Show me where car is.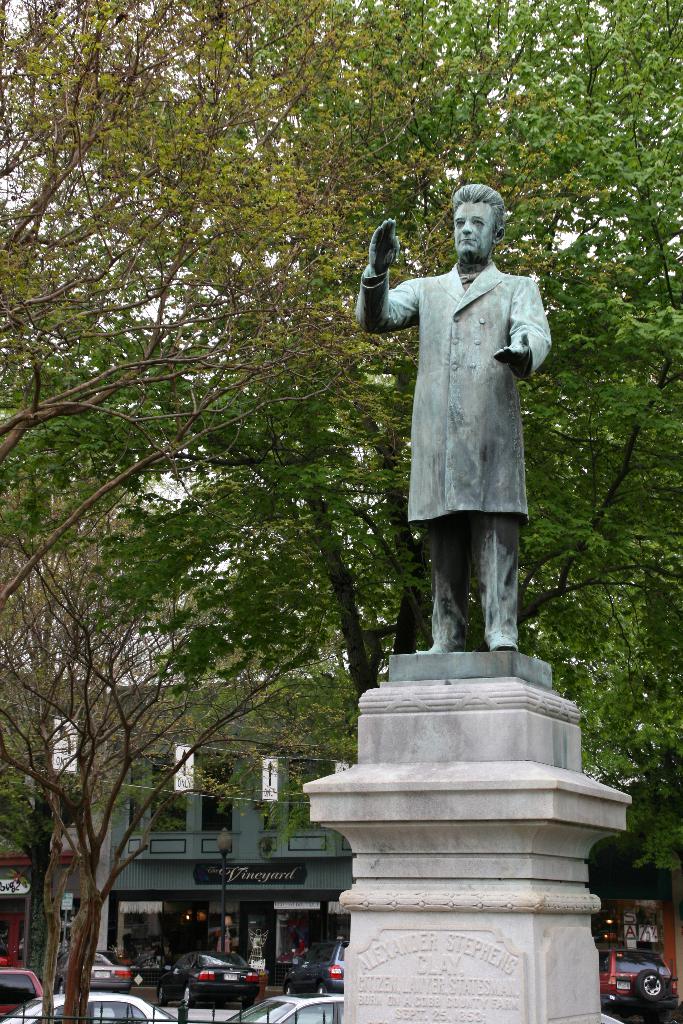
car is at {"left": 52, "top": 954, "right": 134, "bottom": 996}.
